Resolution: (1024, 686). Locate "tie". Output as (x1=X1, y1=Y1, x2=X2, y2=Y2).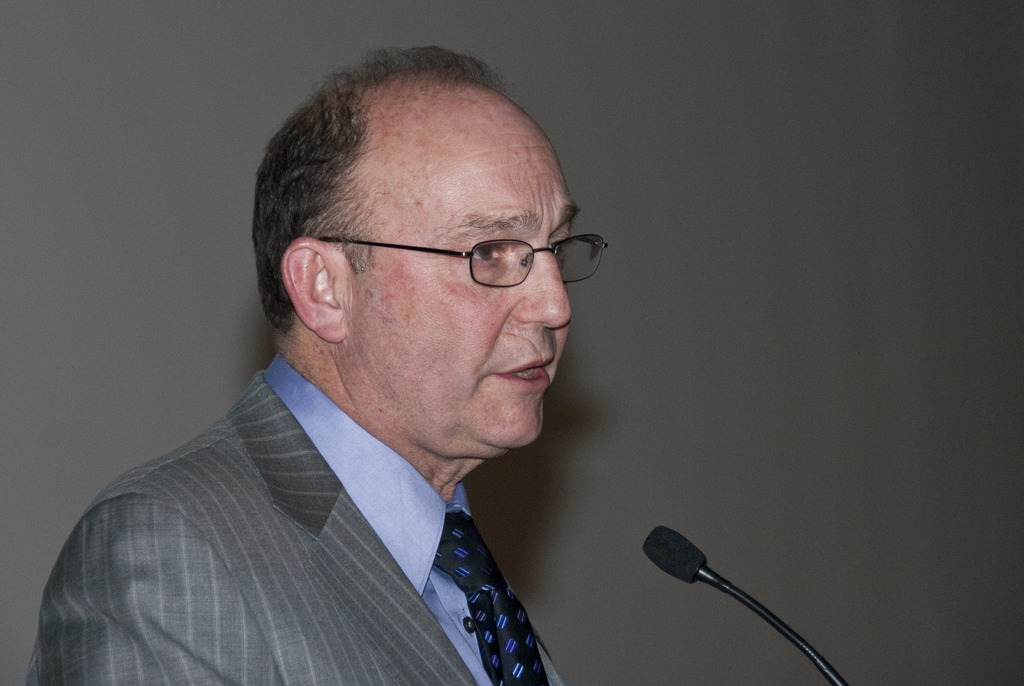
(x1=433, y1=510, x2=548, y2=685).
